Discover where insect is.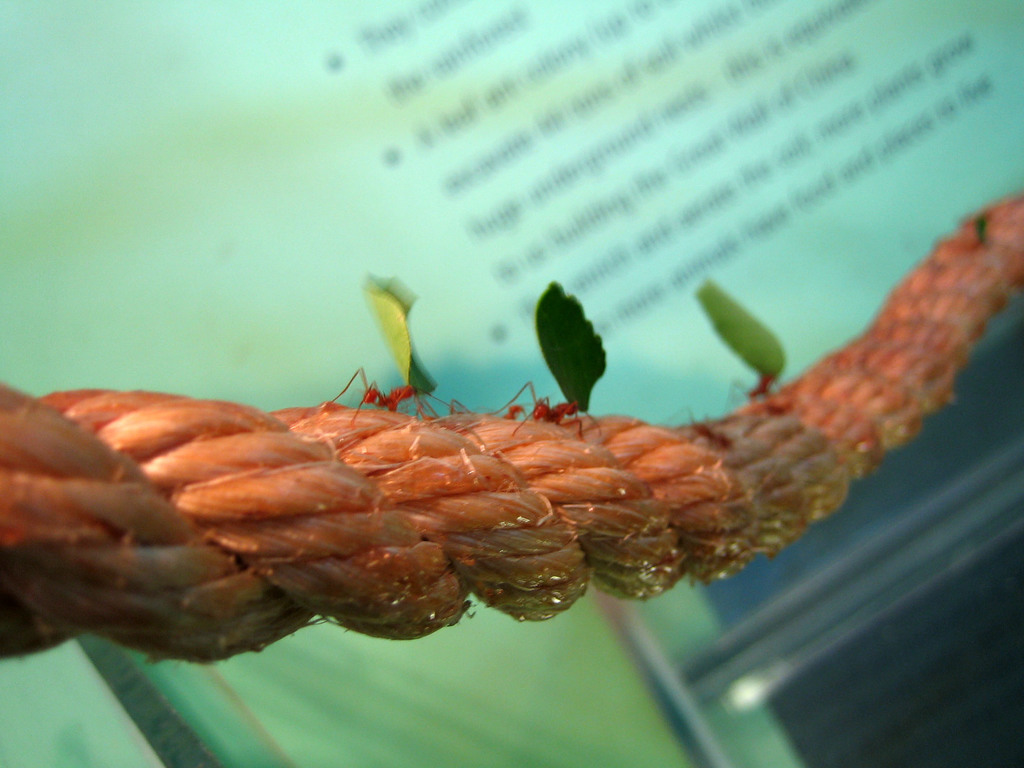
Discovered at [485,381,588,442].
